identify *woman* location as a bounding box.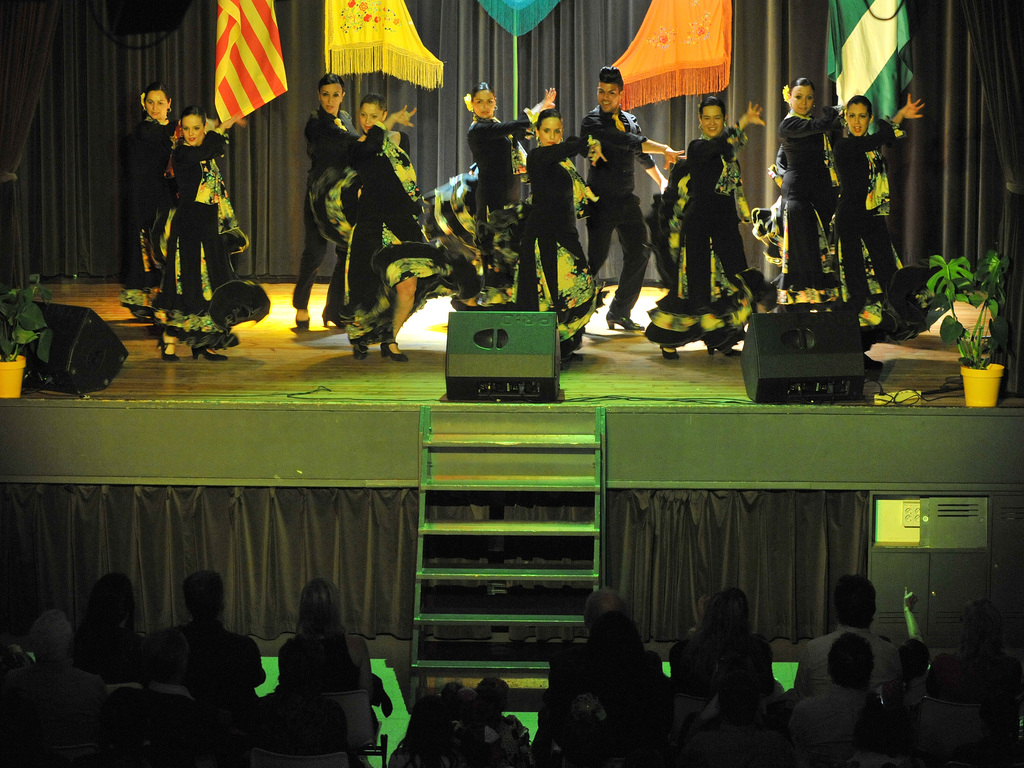
294 72 378 331.
